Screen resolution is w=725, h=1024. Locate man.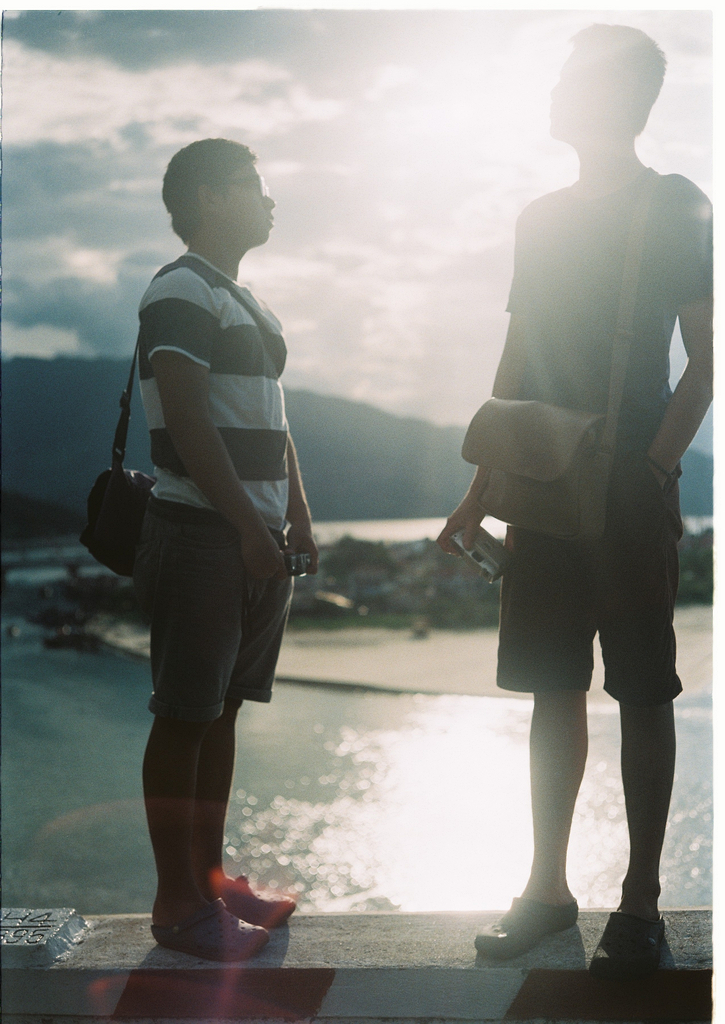
pyautogui.locateOnScreen(107, 128, 326, 976).
